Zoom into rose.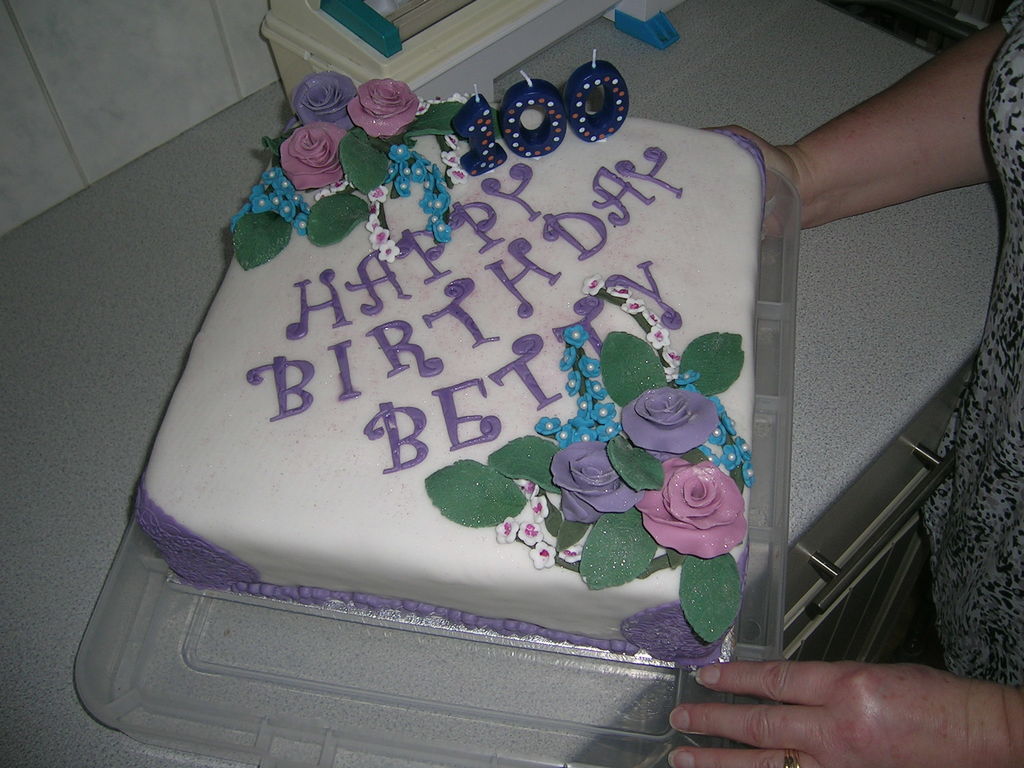
Zoom target: BBox(346, 78, 419, 138).
